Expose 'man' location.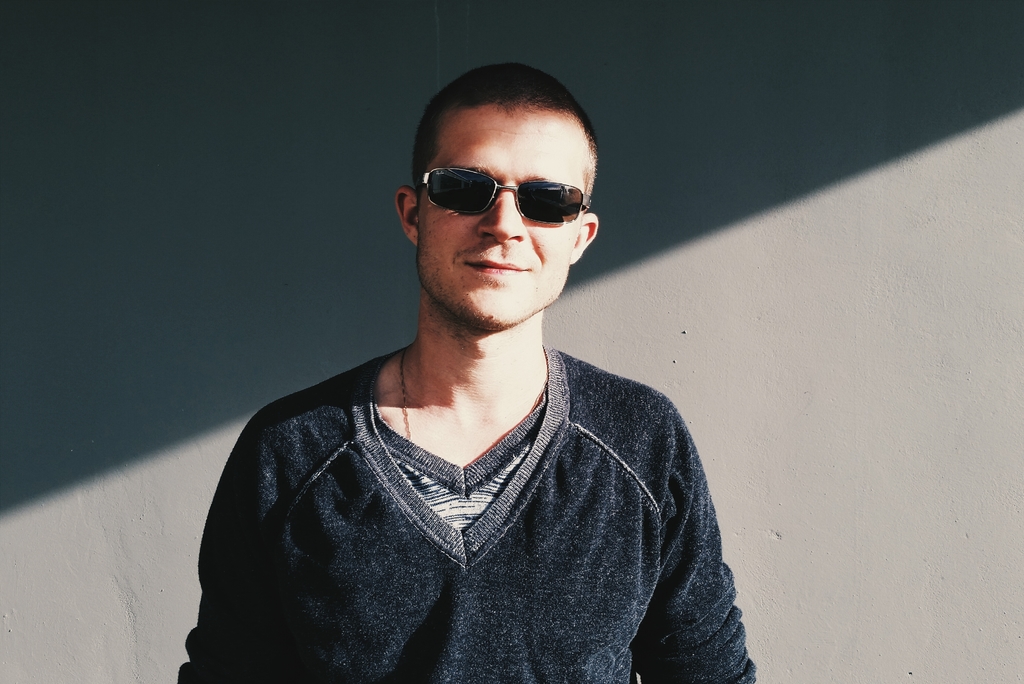
Exposed at 212:61:739:683.
